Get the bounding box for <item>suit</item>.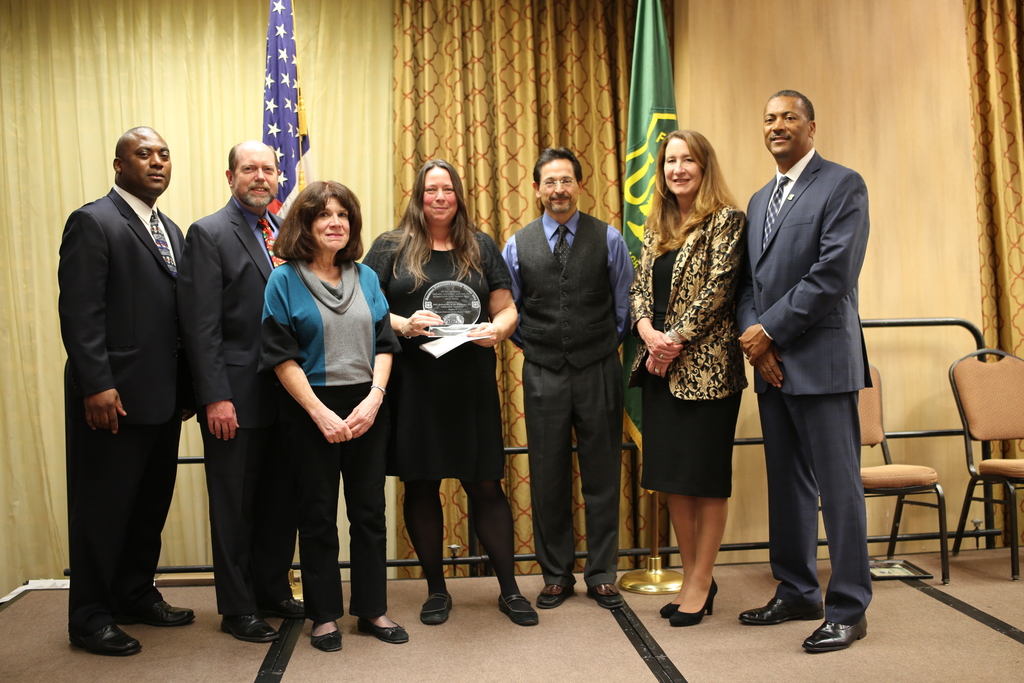
bbox=(173, 195, 286, 616).
